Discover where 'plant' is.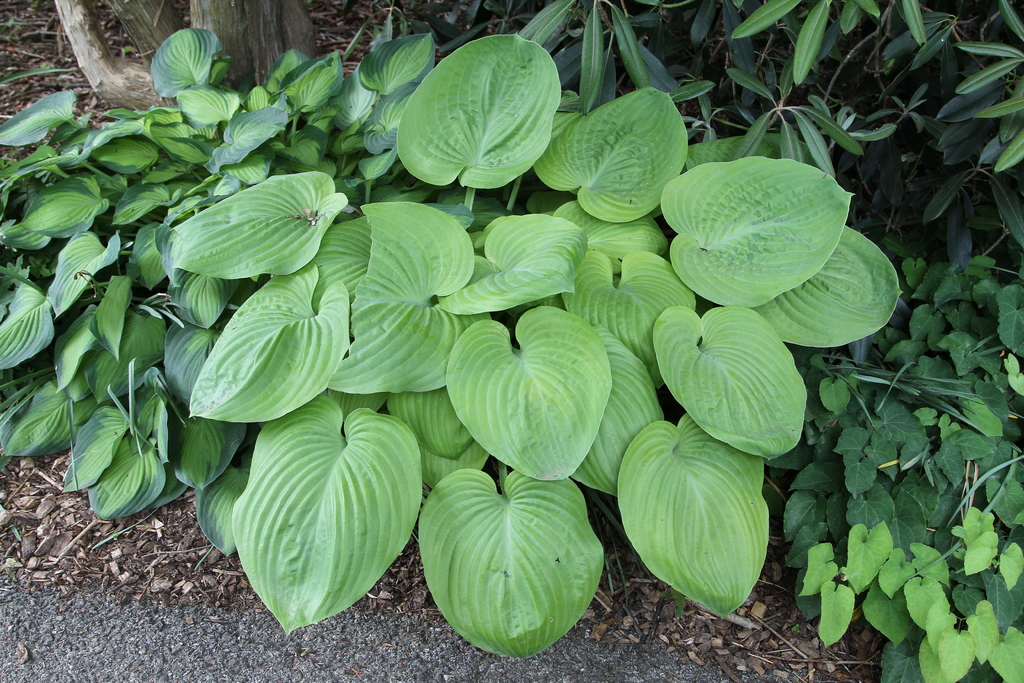
Discovered at box=[746, 231, 1023, 682].
